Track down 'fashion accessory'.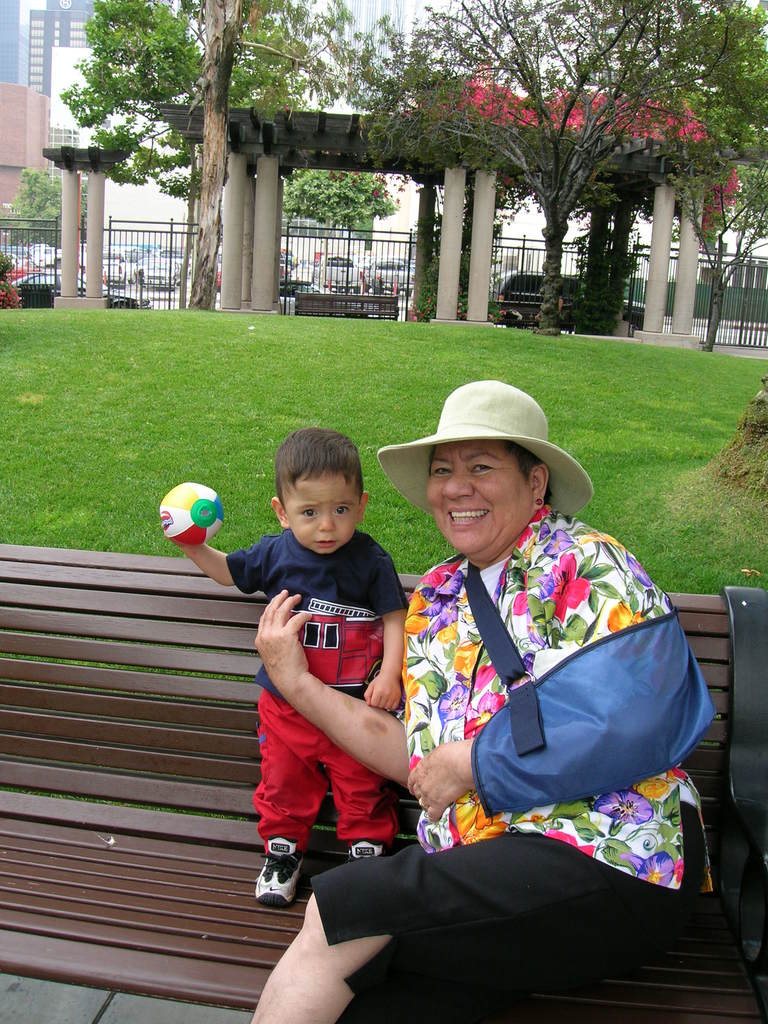
Tracked to [x1=379, y1=381, x2=602, y2=522].
